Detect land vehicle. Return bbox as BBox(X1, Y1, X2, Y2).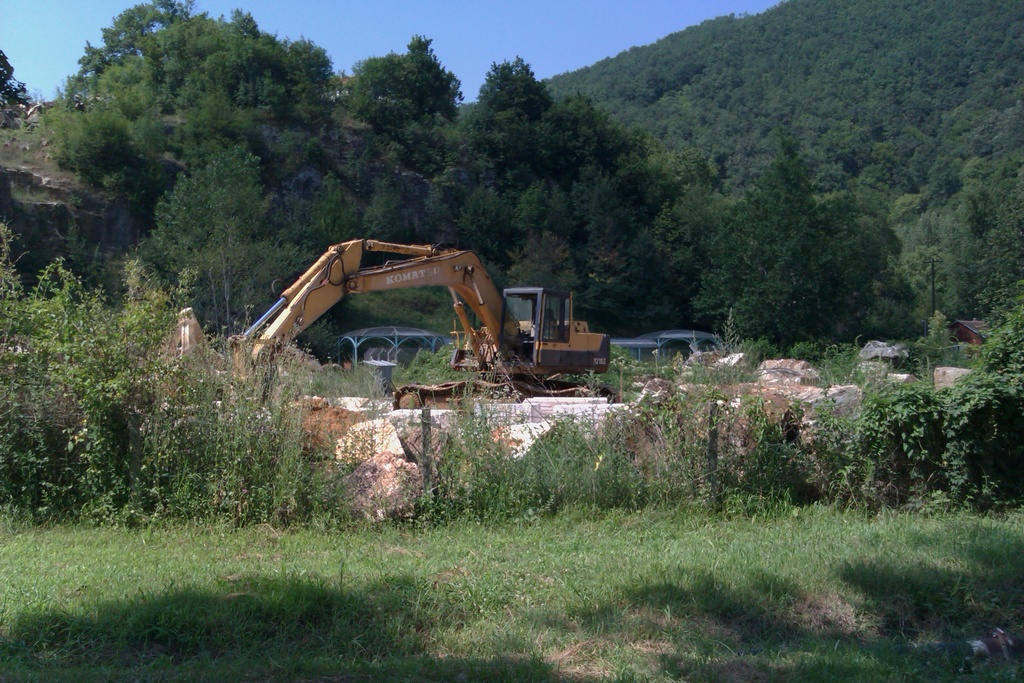
BBox(163, 236, 619, 407).
